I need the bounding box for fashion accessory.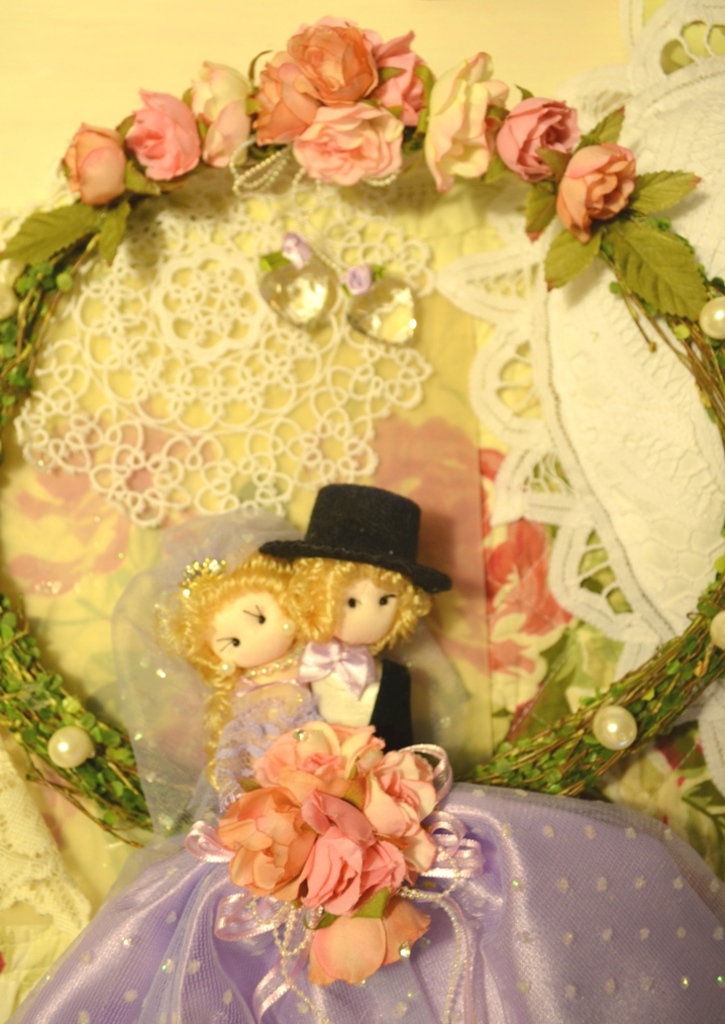
Here it is: bbox=[0, 17, 724, 859].
